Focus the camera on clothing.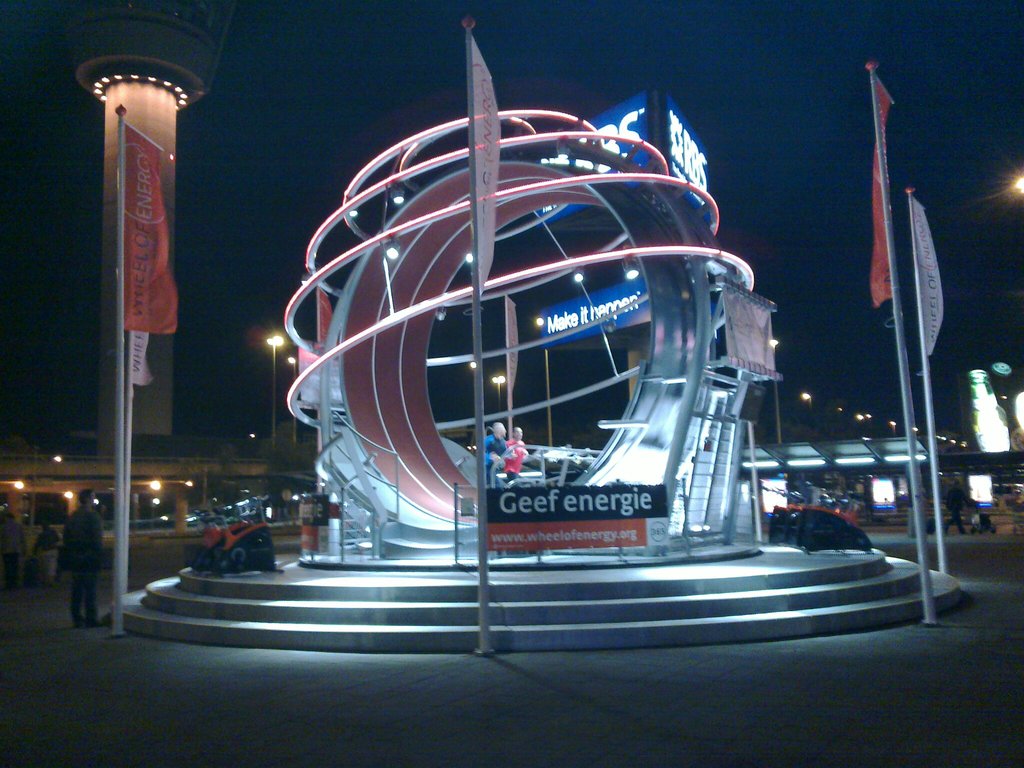
Focus region: 481, 433, 507, 485.
